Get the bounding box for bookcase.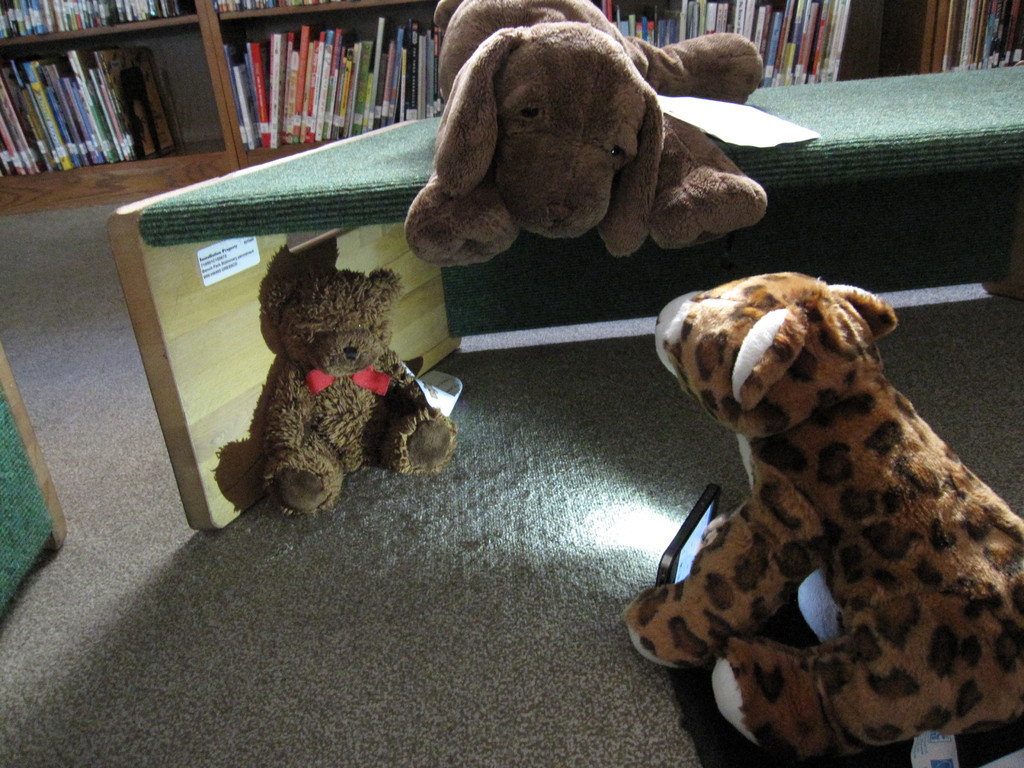
[0, 0, 1023, 180].
